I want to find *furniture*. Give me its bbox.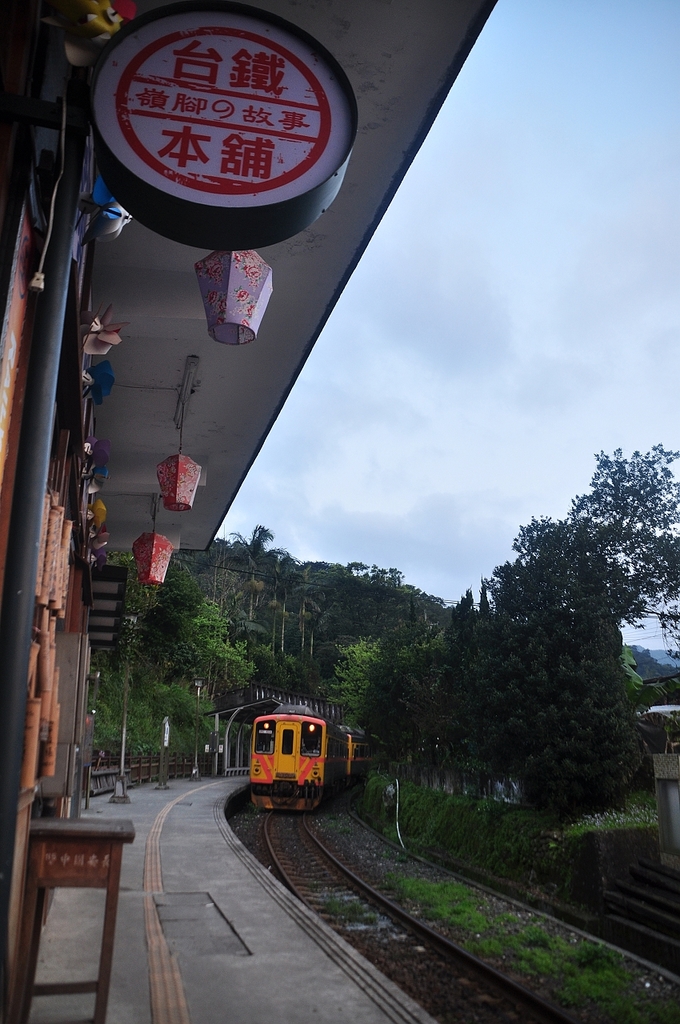
x1=7, y1=818, x2=136, y2=1023.
